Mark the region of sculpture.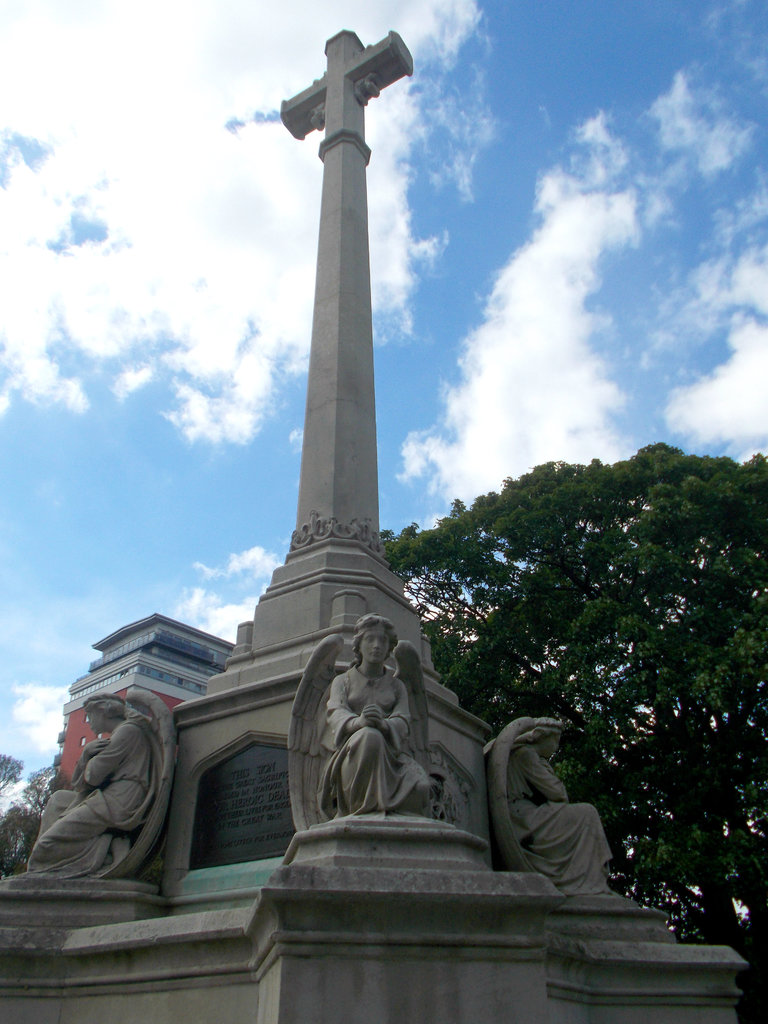
Region: (x1=513, y1=710, x2=623, y2=900).
